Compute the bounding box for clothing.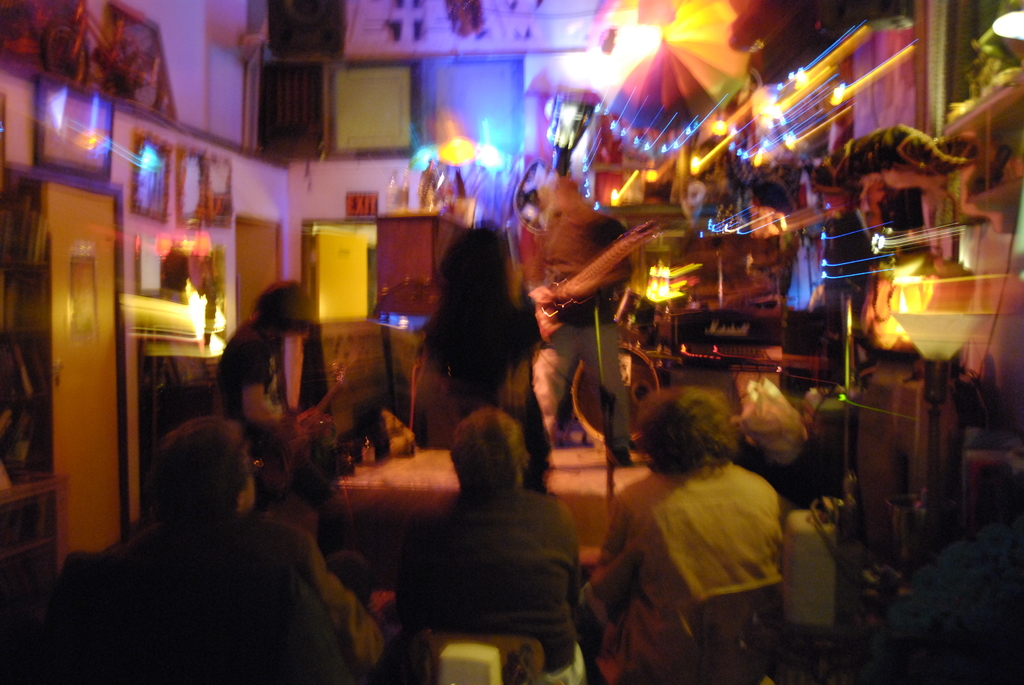
x1=207, y1=327, x2=335, y2=509.
